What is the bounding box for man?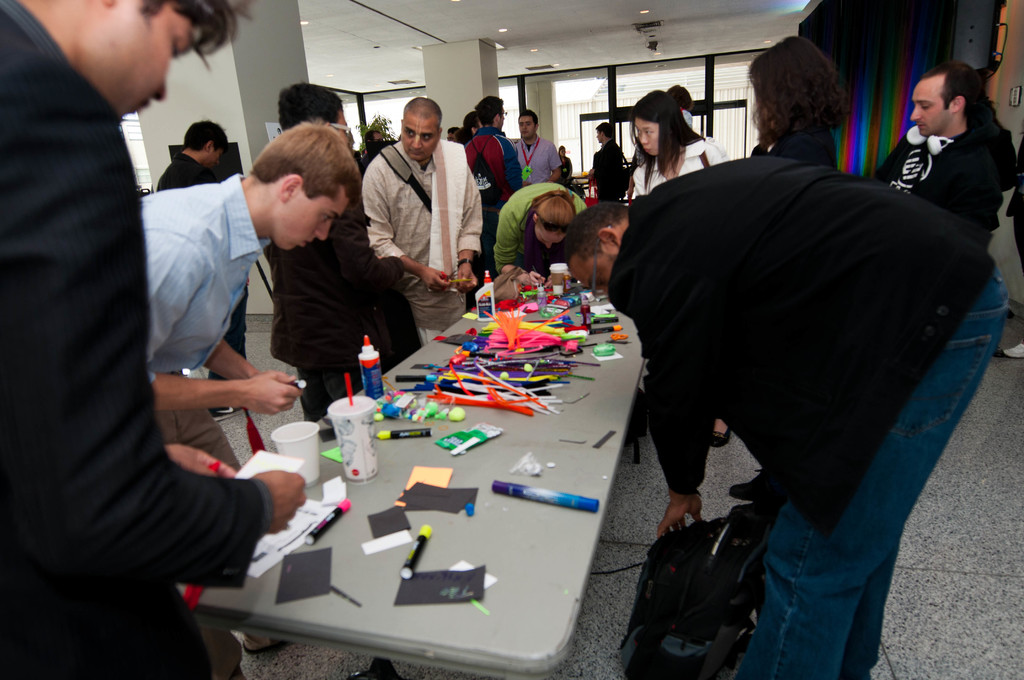
(left=561, top=150, right=1012, bottom=679).
